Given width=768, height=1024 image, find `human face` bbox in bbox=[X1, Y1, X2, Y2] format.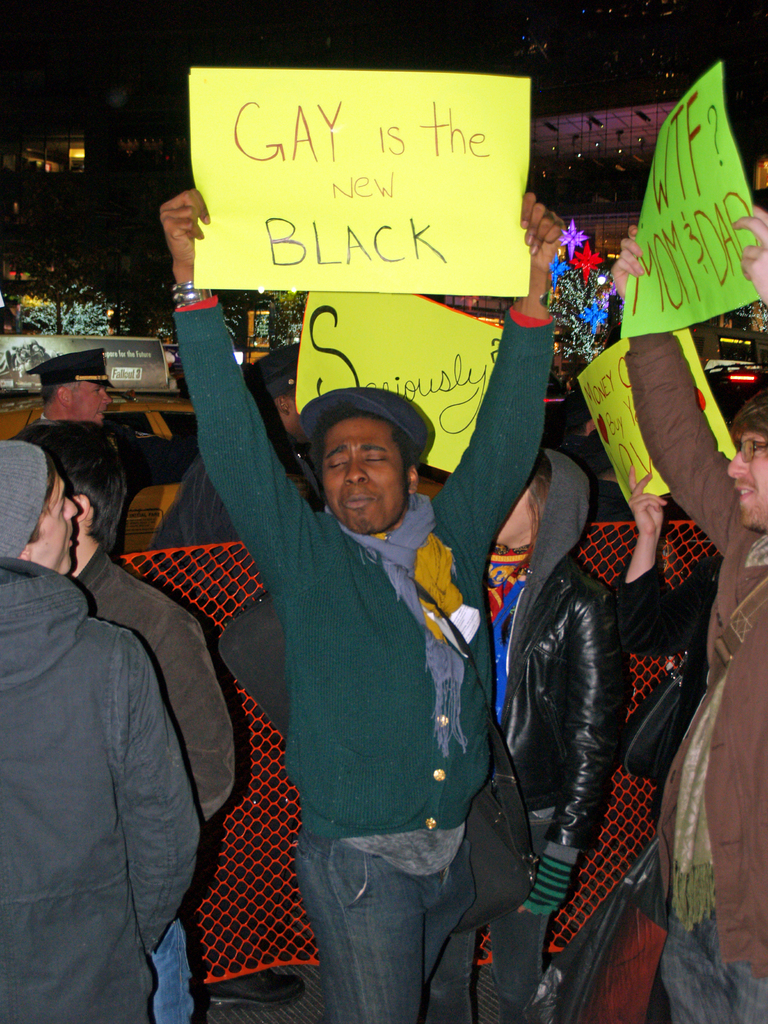
bbox=[726, 429, 767, 531].
